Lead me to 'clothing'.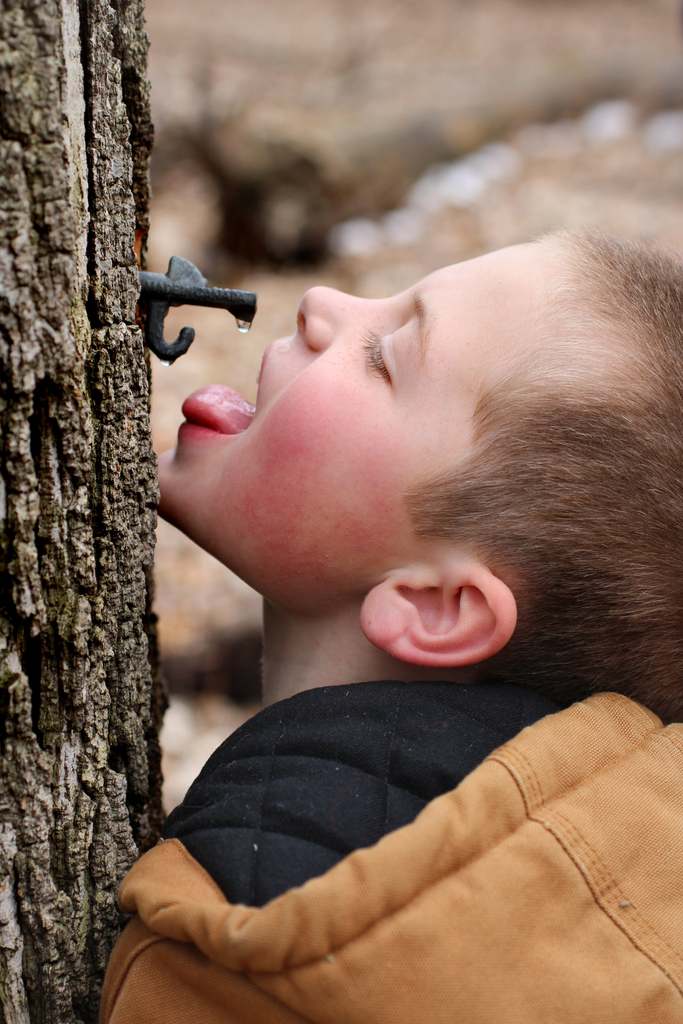
Lead to 96:632:682:1007.
